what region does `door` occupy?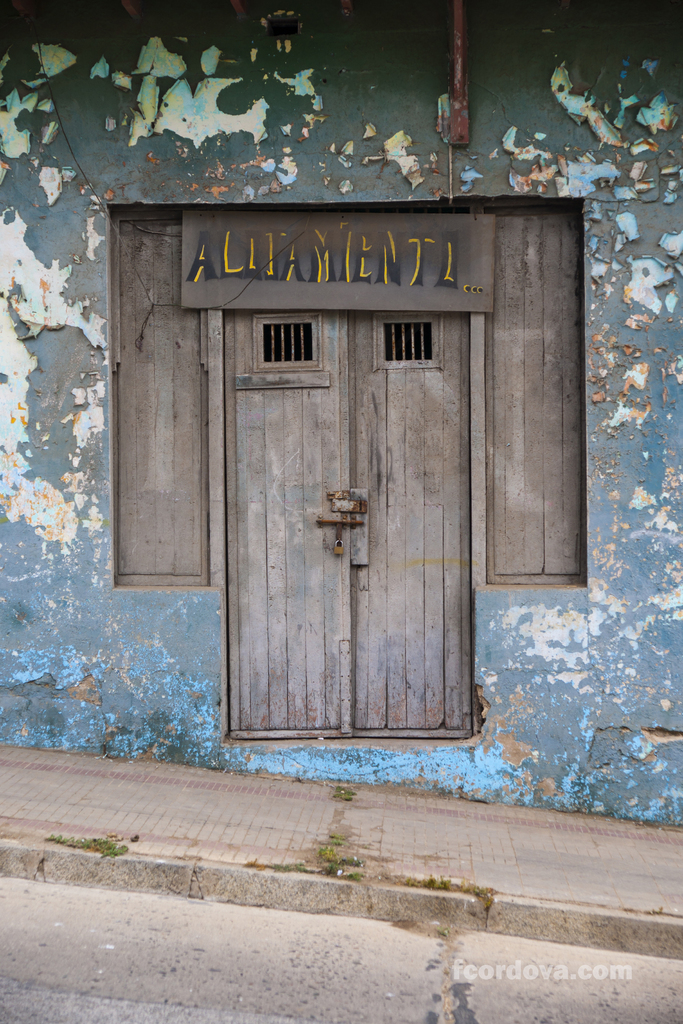
Rect(222, 314, 351, 733).
